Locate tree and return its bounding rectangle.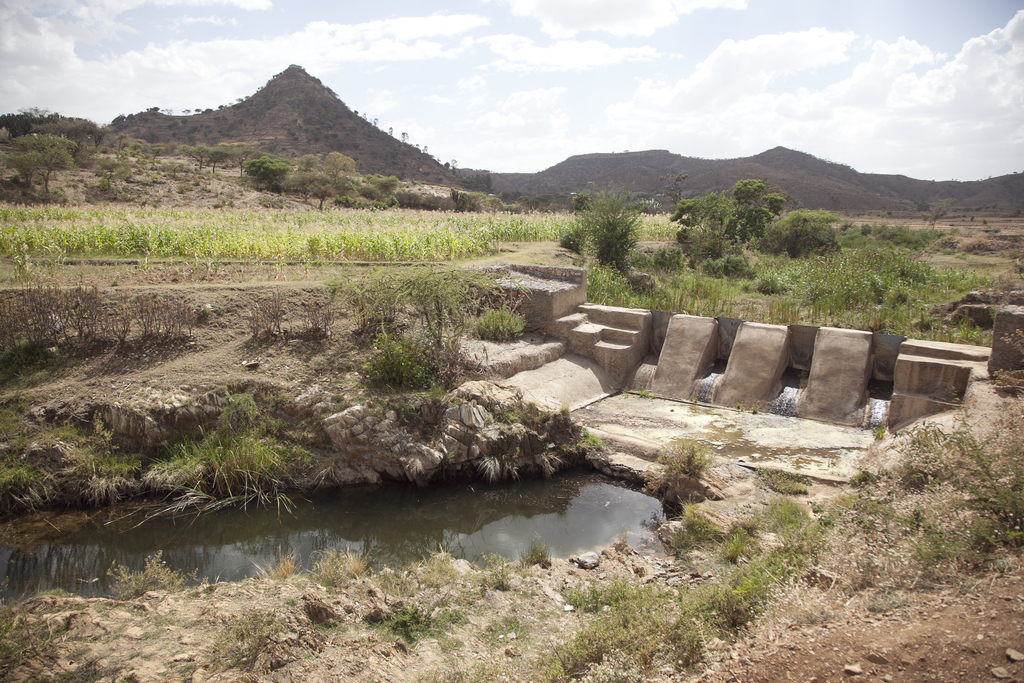
region(572, 177, 669, 280).
